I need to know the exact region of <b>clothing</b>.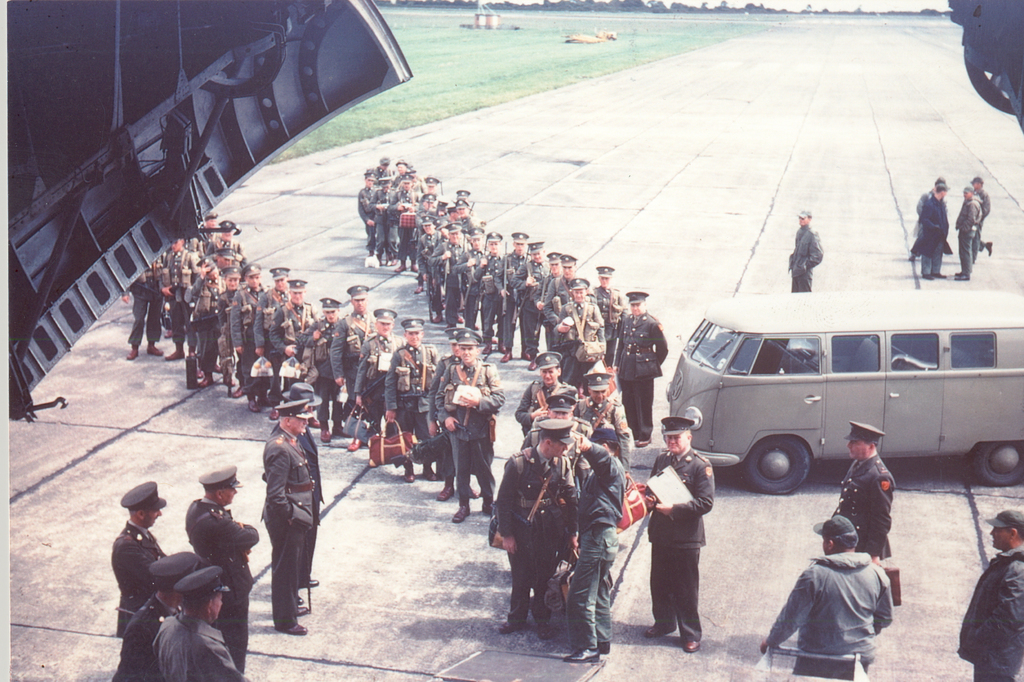
Region: [left=145, top=608, right=246, bottom=681].
